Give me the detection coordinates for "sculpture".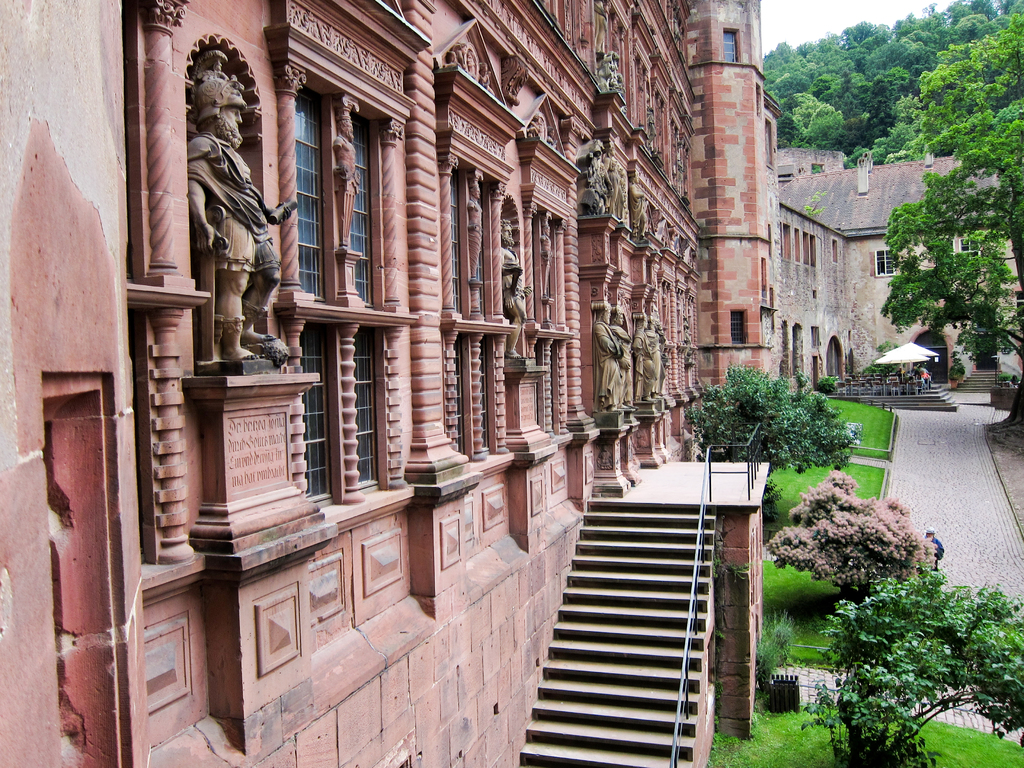
[left=322, top=90, right=360, bottom=269].
